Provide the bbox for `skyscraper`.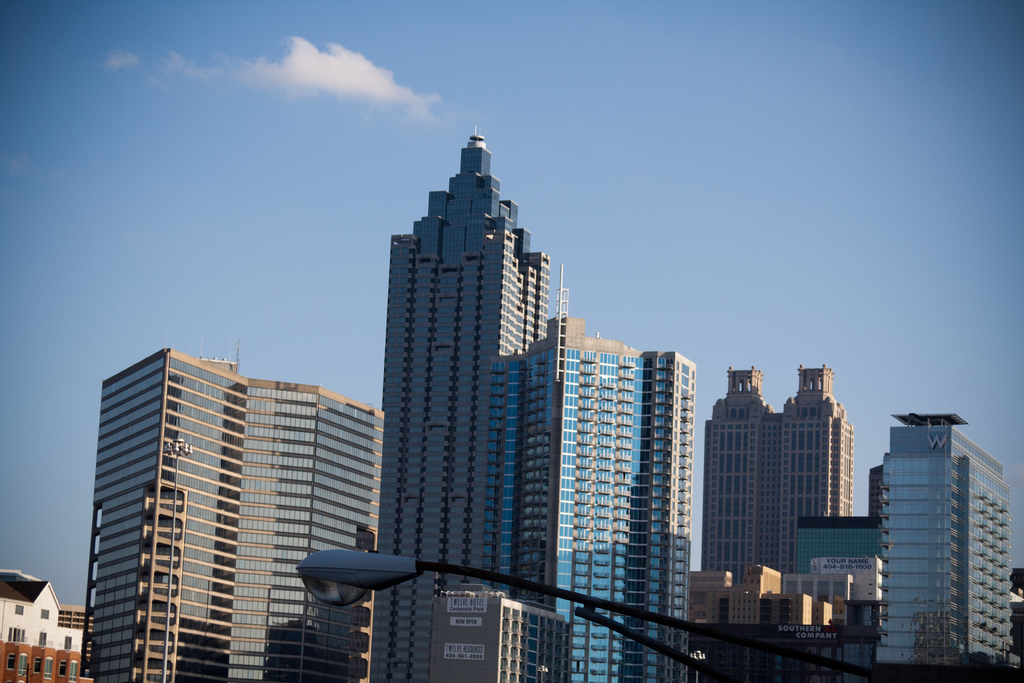
left=483, top=313, right=697, bottom=682.
